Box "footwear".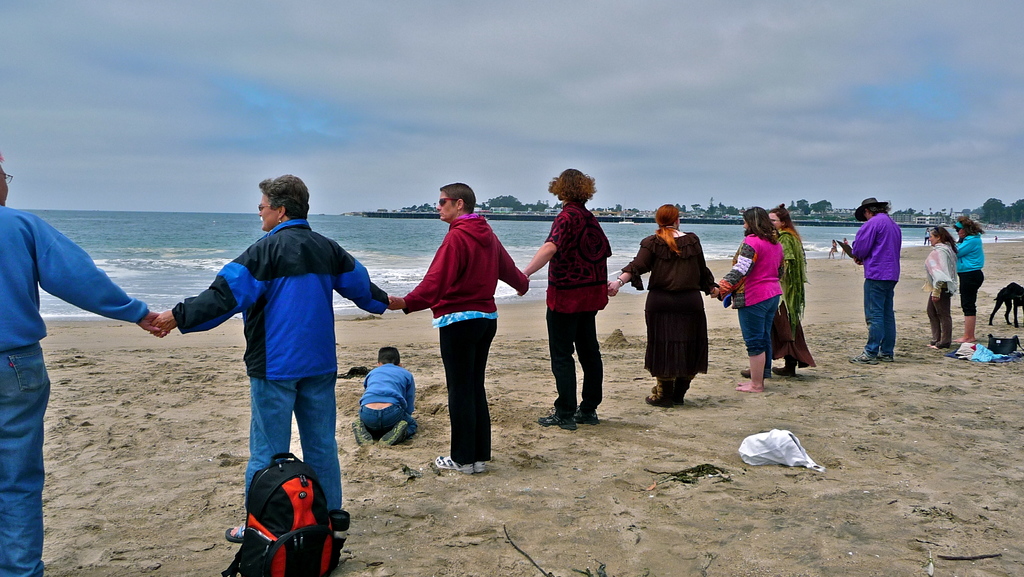
(646,380,673,410).
